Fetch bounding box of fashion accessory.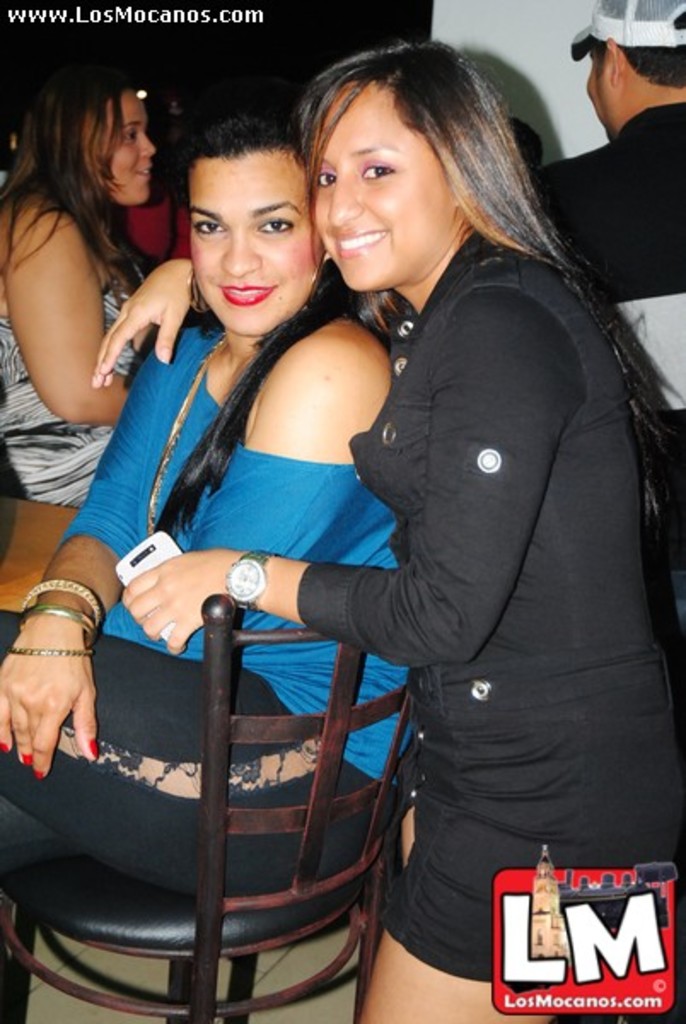
Bbox: select_region(0, 642, 99, 654).
